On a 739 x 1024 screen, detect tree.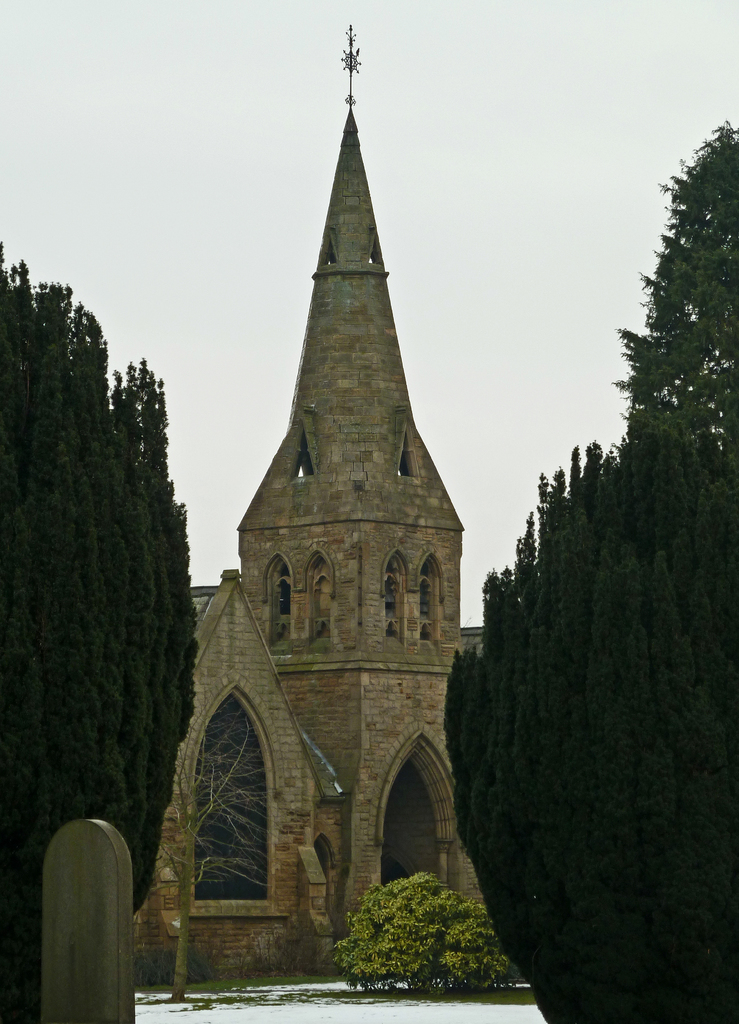
Rect(0, 246, 210, 1023).
